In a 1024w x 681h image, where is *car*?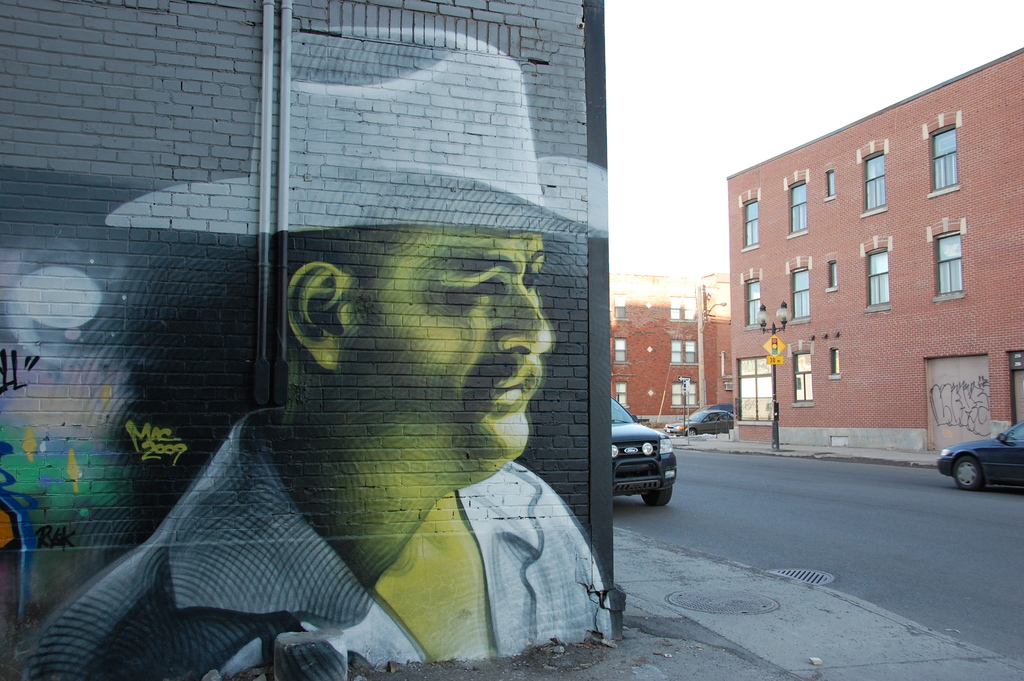
region(664, 408, 735, 436).
